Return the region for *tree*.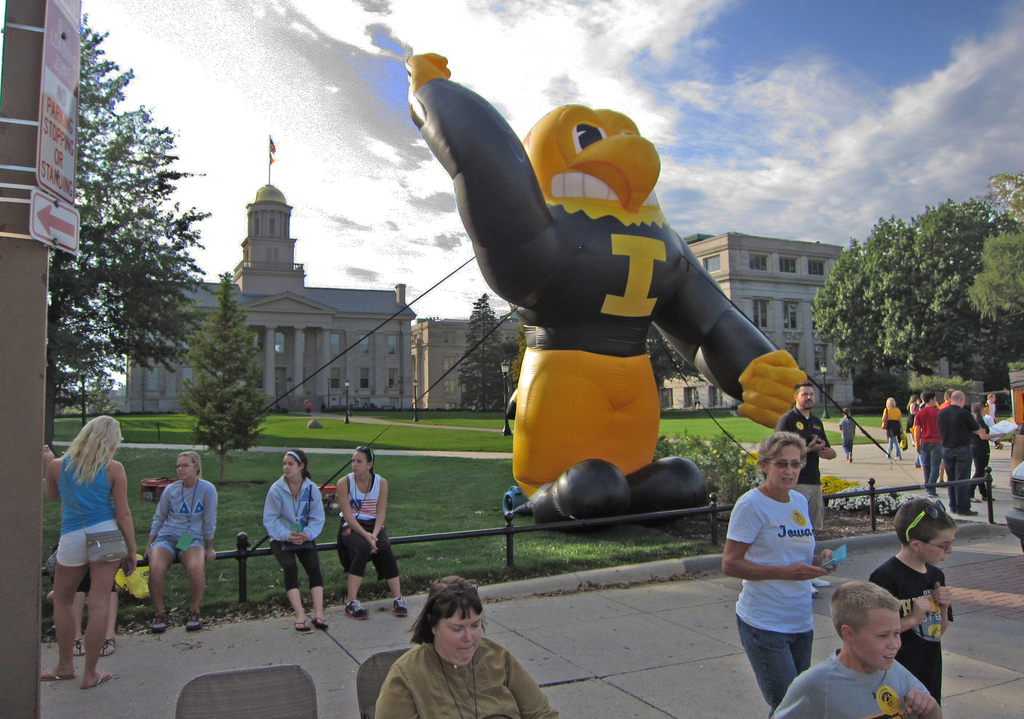
(456,291,516,409).
